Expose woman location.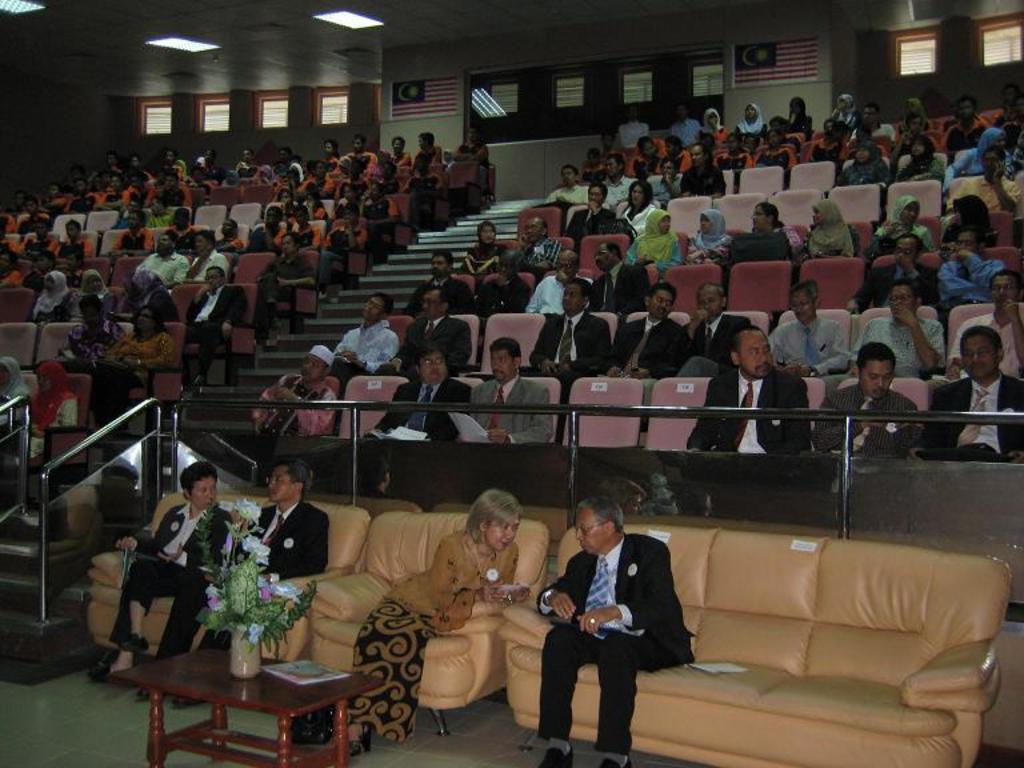
Exposed at l=687, t=212, r=737, b=272.
